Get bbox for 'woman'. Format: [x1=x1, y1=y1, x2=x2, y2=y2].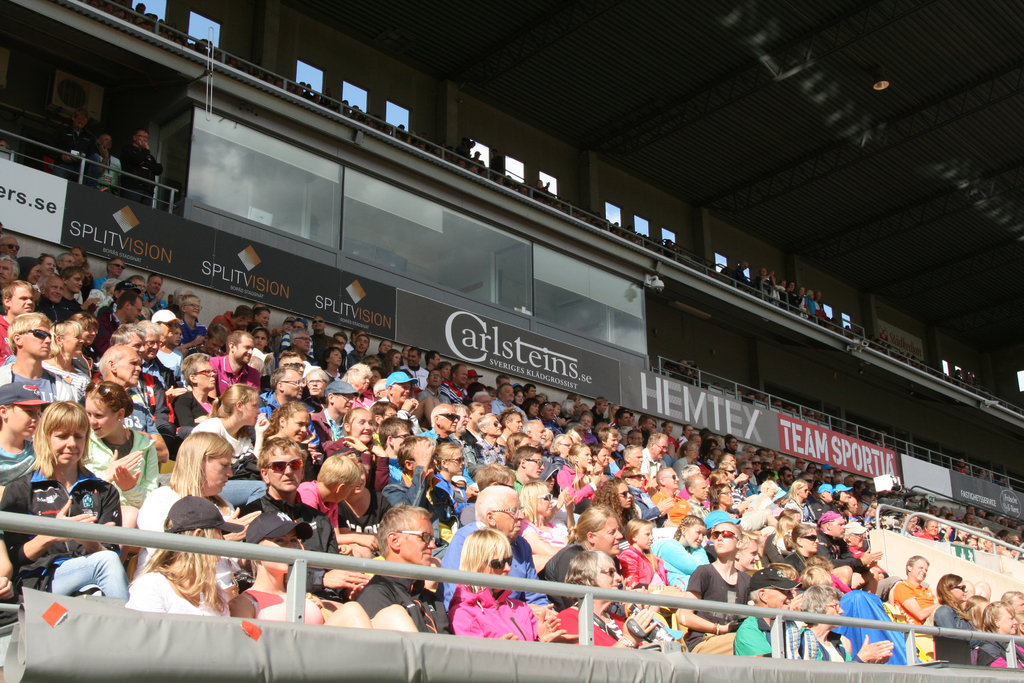
[x1=932, y1=573, x2=987, y2=666].
